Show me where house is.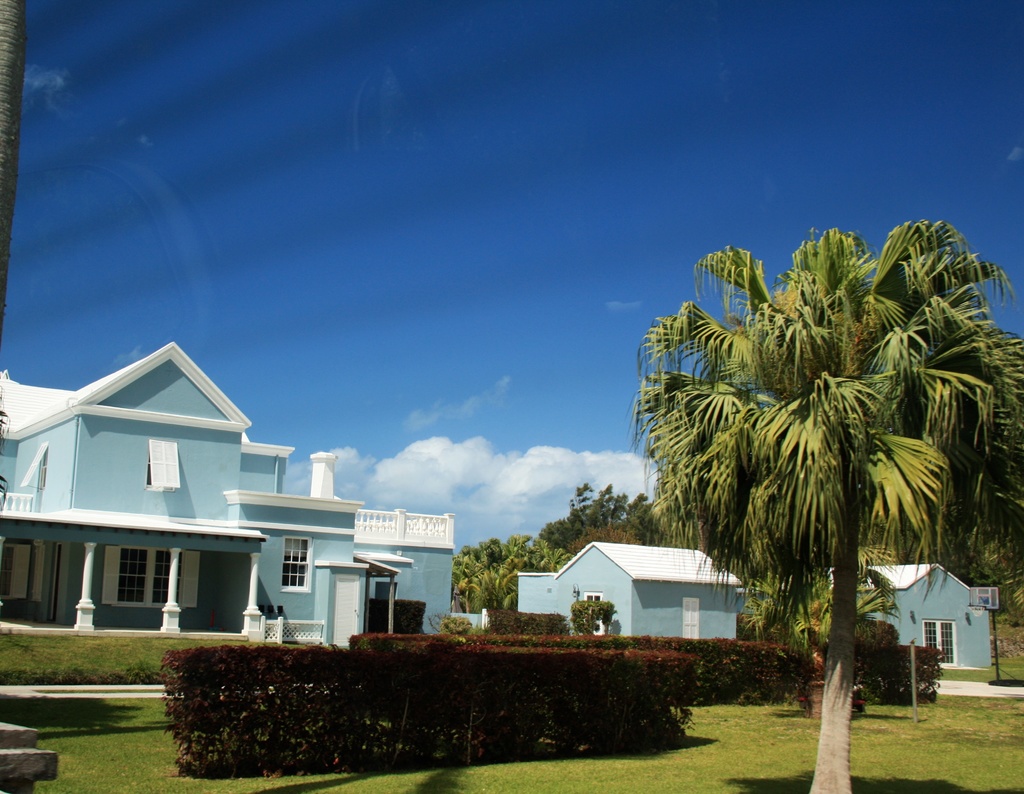
house is at box(516, 533, 748, 640).
